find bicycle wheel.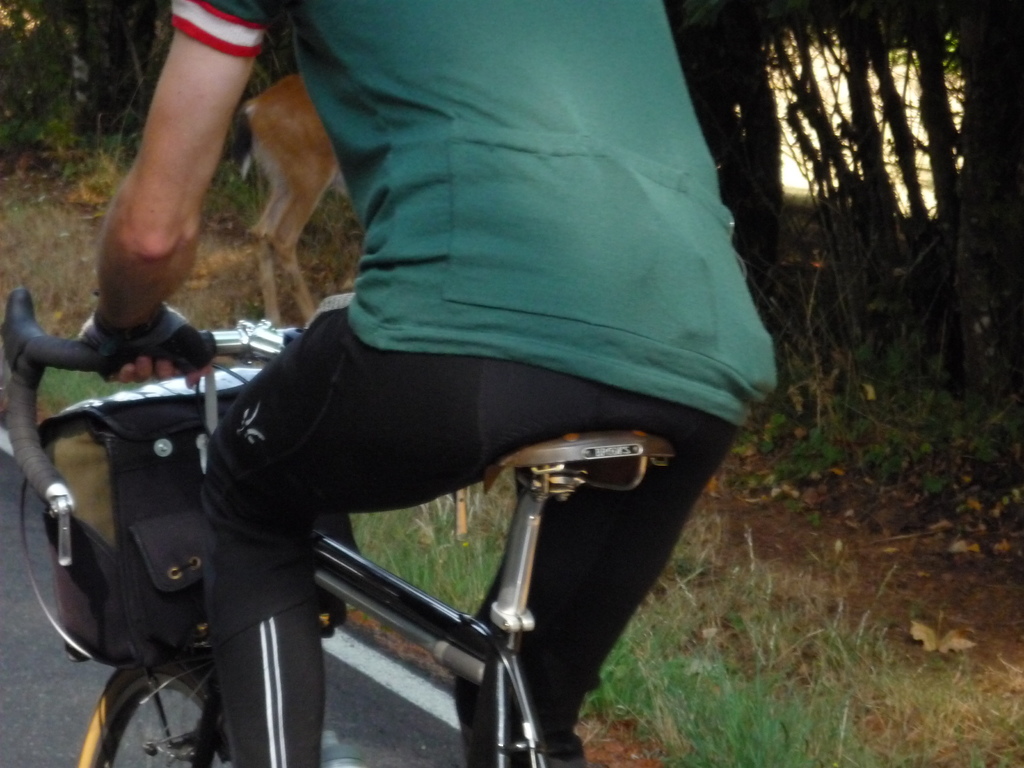
detection(74, 653, 233, 767).
